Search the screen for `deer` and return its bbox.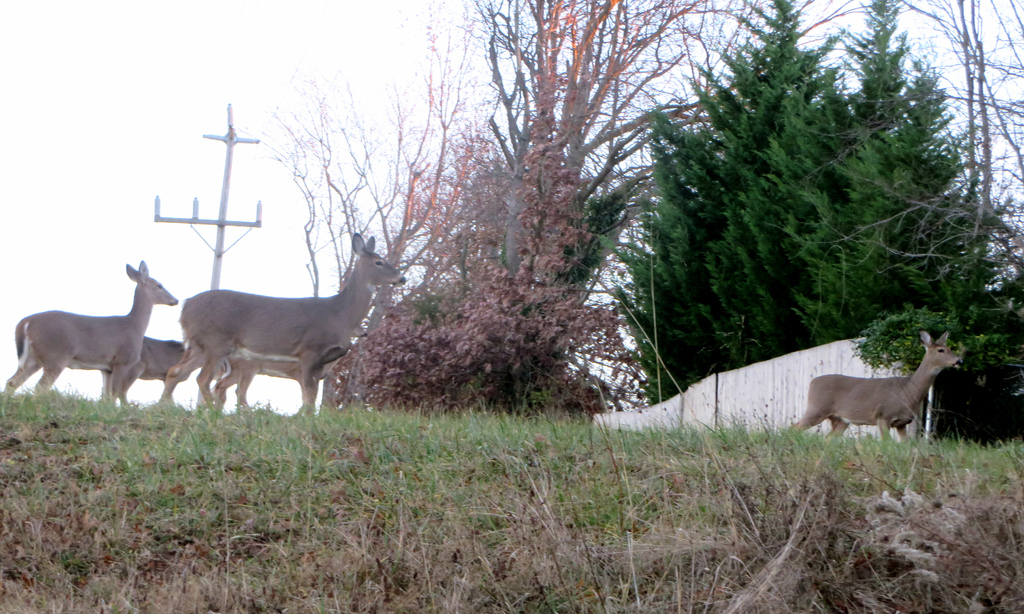
Found: pyautogui.locateOnScreen(102, 337, 189, 403).
